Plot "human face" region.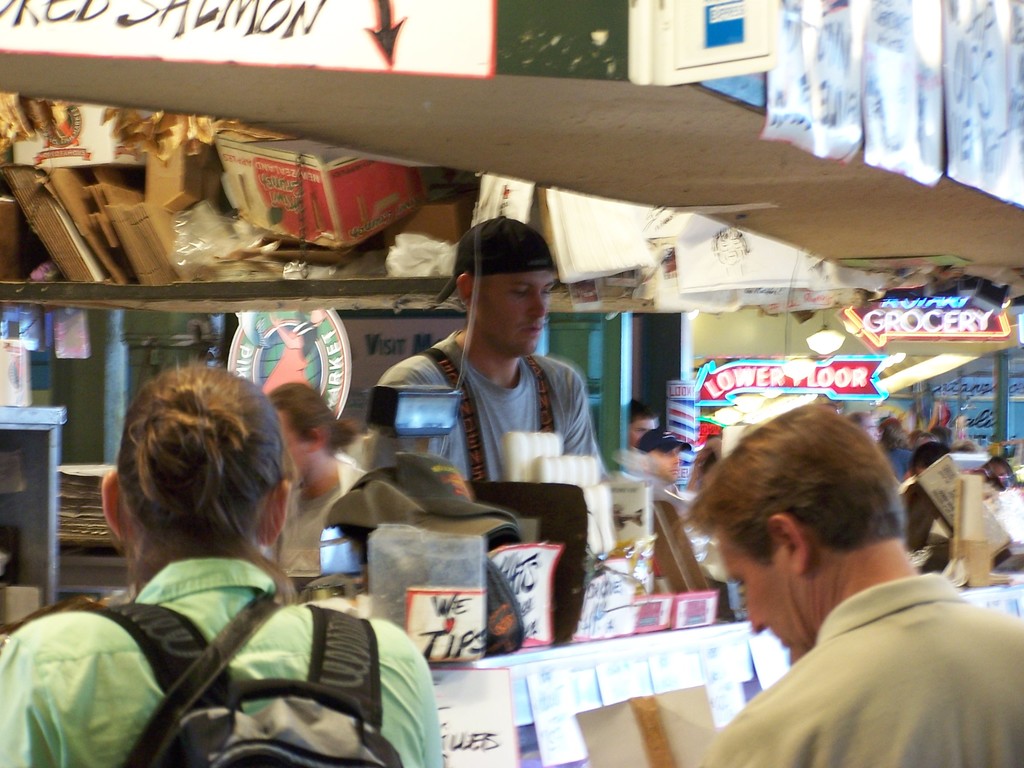
Plotted at l=477, t=273, r=558, b=360.
